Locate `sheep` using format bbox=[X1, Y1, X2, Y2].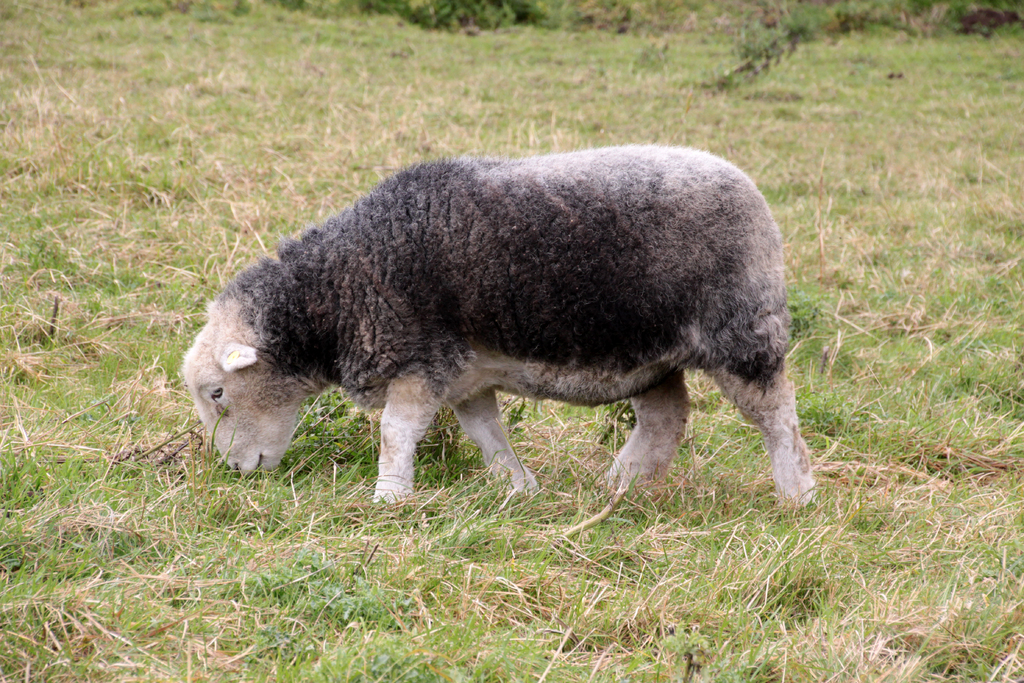
bbox=[184, 151, 809, 513].
